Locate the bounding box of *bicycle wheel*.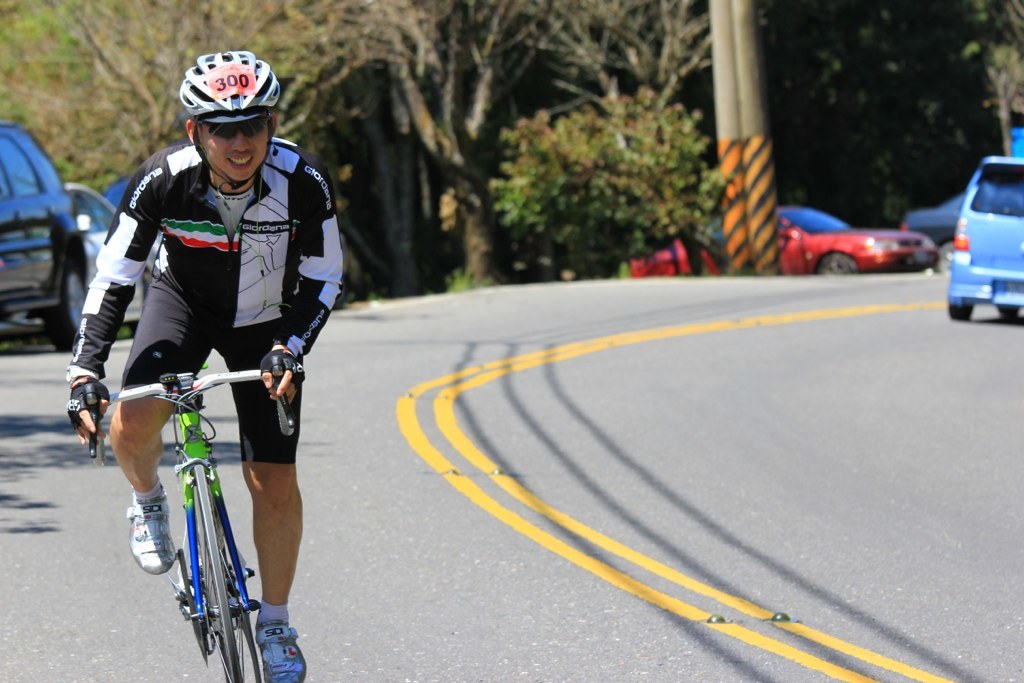
Bounding box: <bbox>197, 487, 266, 682</bbox>.
